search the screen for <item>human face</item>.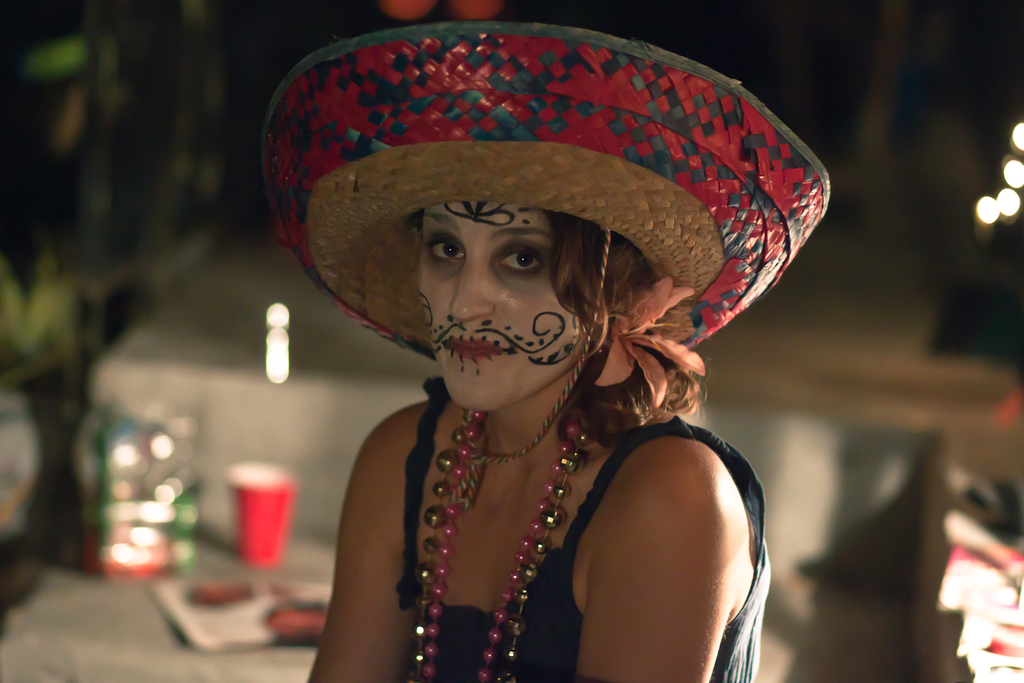
Found at x1=418 y1=204 x2=601 y2=414.
